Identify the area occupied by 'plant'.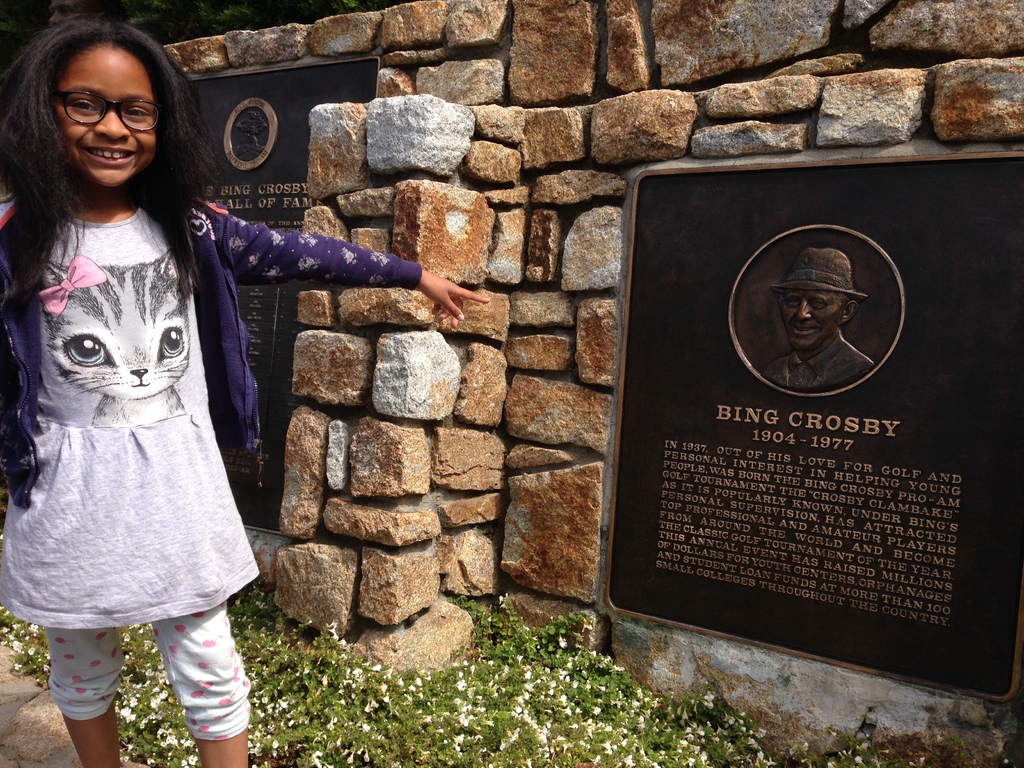
Area: <box>986,688,1014,732</box>.
